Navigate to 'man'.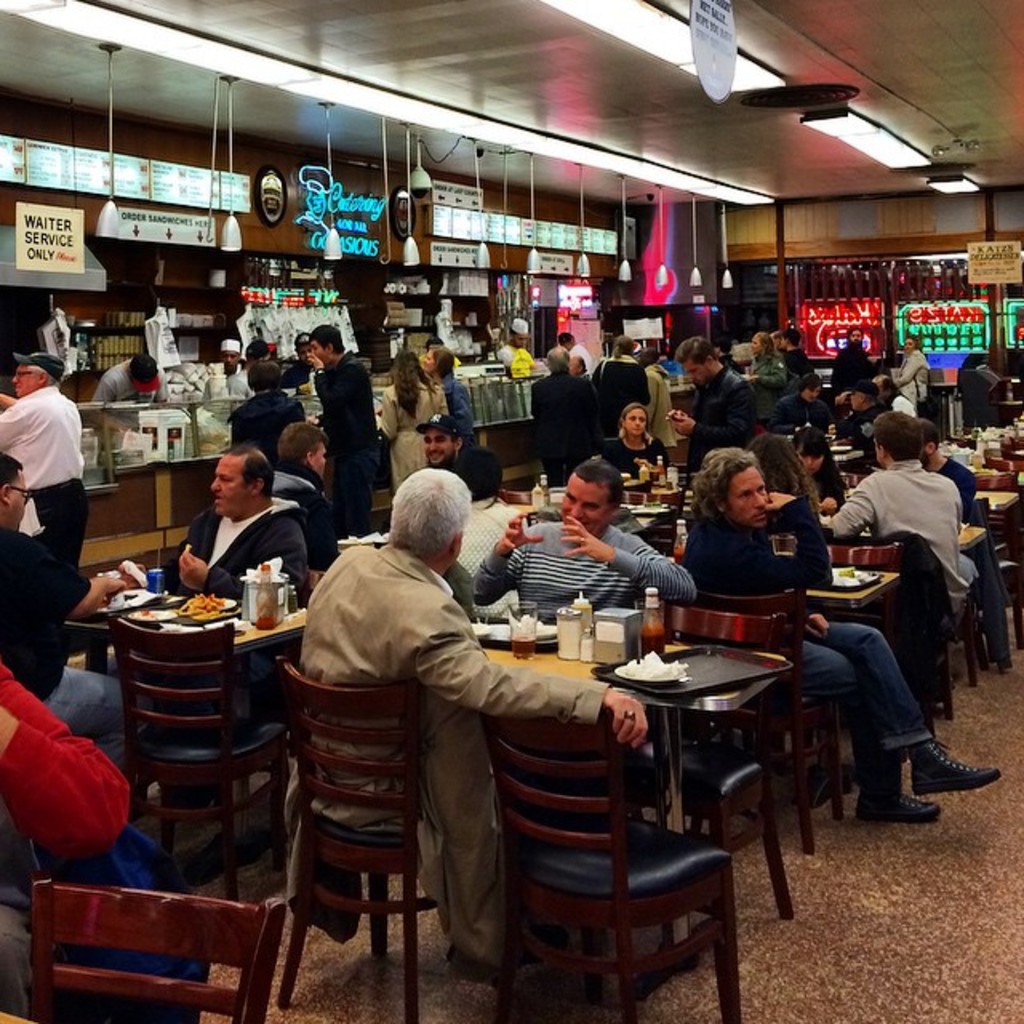
Navigation target: box=[664, 438, 1002, 826].
